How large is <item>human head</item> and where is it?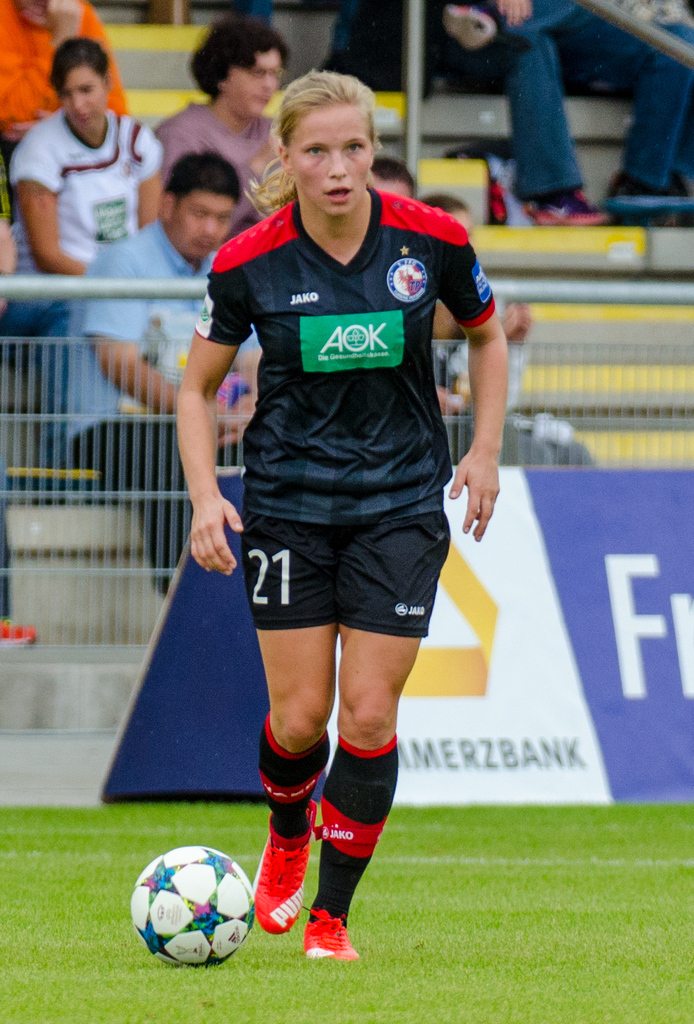
Bounding box: <bbox>155, 150, 243, 266</bbox>.
